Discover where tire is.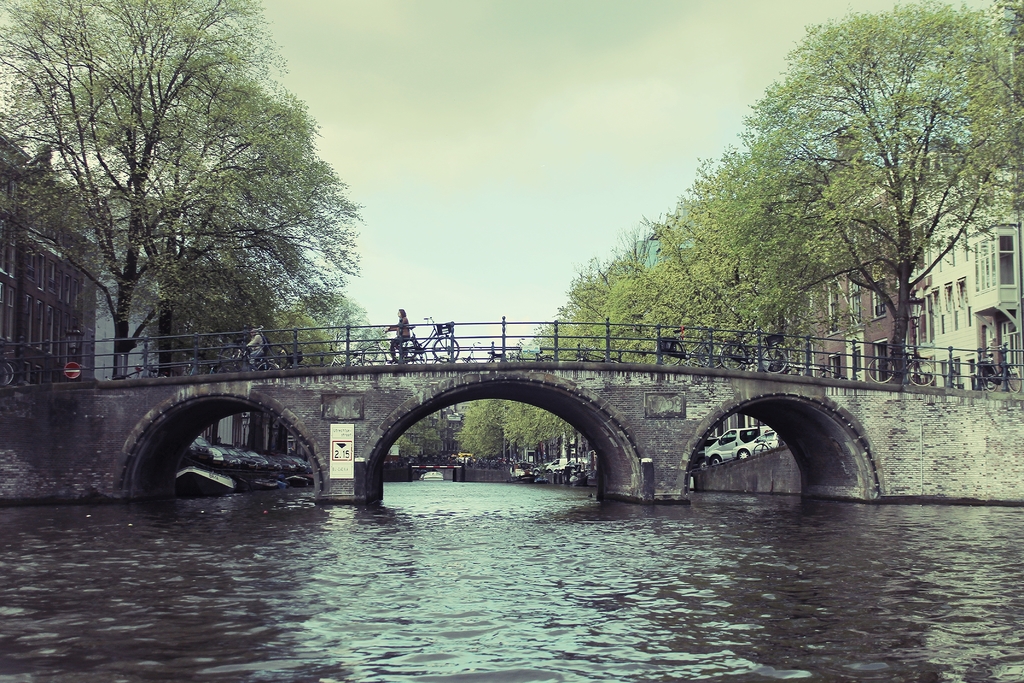
Discovered at left=762, top=349, right=786, bottom=372.
